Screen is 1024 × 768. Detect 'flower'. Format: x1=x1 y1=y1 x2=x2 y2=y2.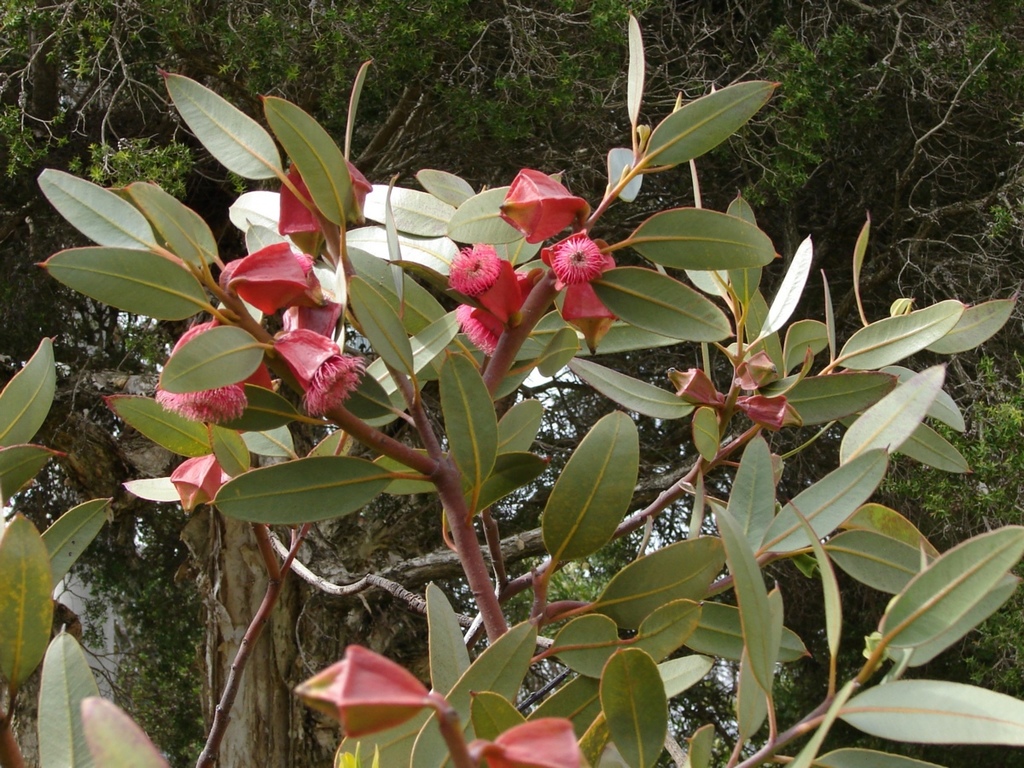
x1=272 y1=287 x2=374 y2=417.
